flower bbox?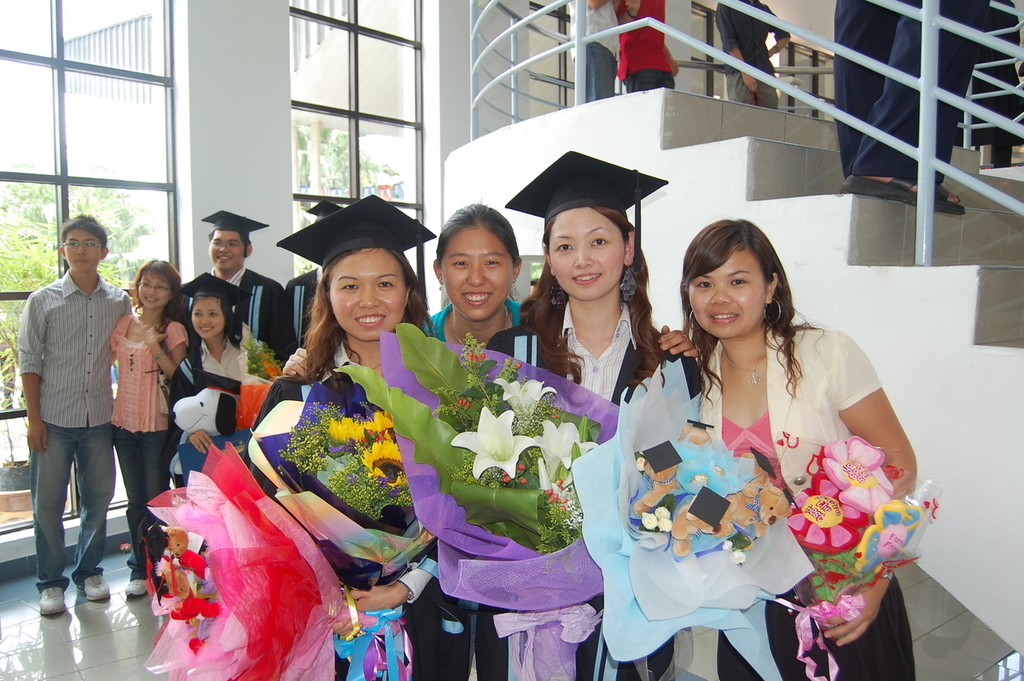
bbox(813, 430, 892, 516)
